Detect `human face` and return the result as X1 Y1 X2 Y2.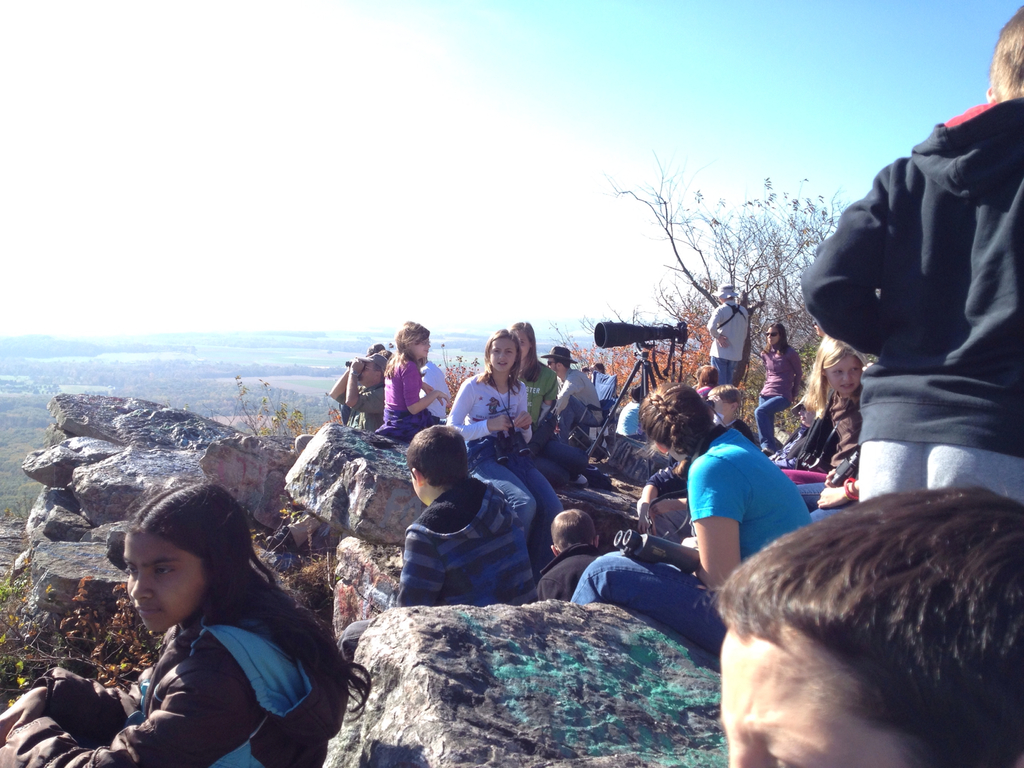
720 614 905 767.
